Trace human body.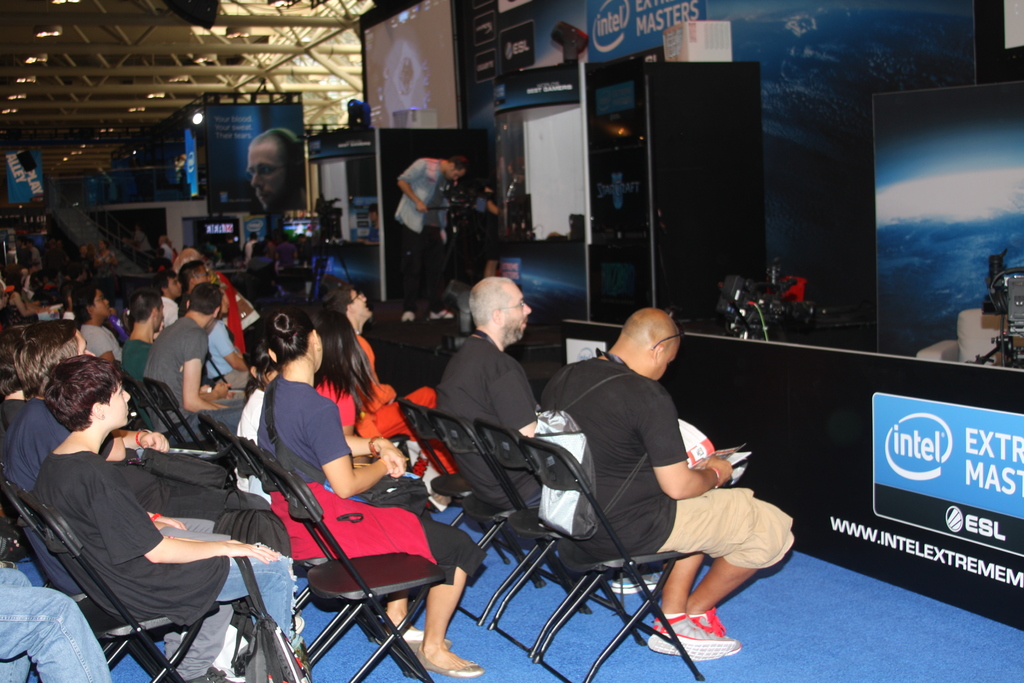
Traced to {"left": 1, "top": 323, "right": 24, "bottom": 428}.
